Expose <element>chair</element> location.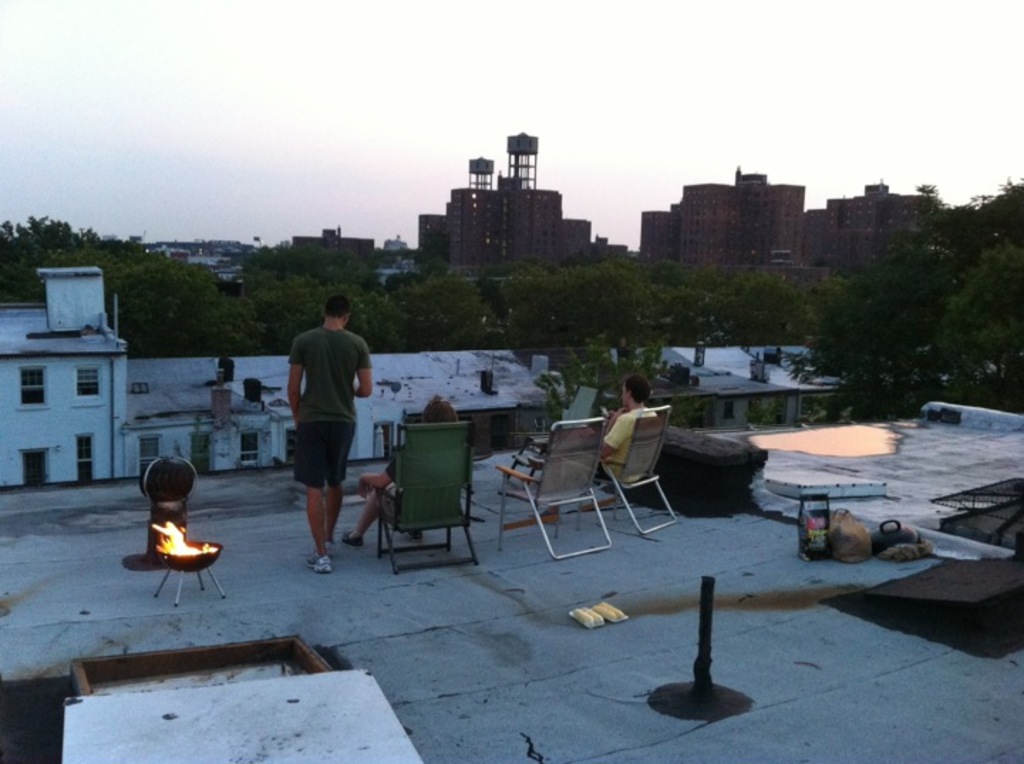
Exposed at bbox=(576, 404, 681, 534).
